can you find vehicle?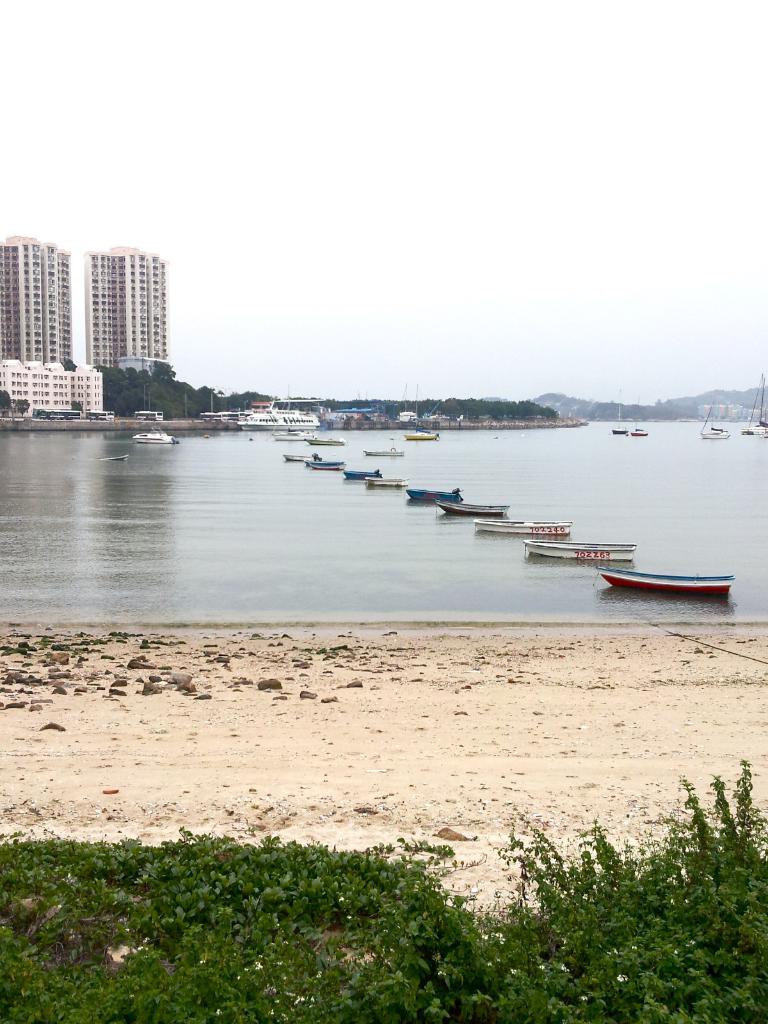
Yes, bounding box: <box>303,436,349,447</box>.
